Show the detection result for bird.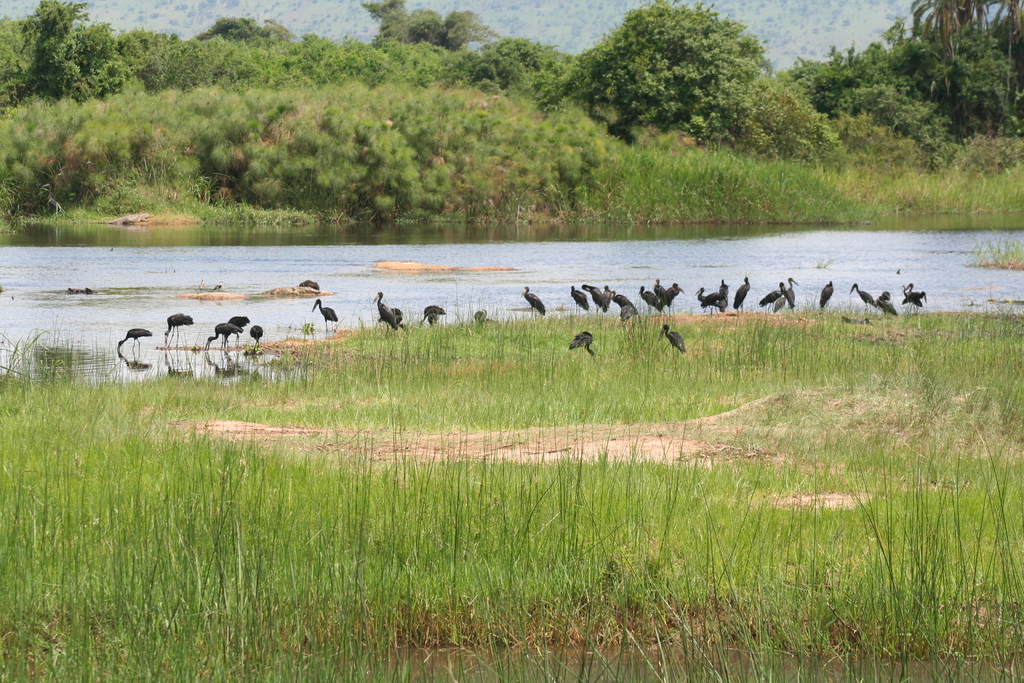
box=[896, 287, 927, 311].
